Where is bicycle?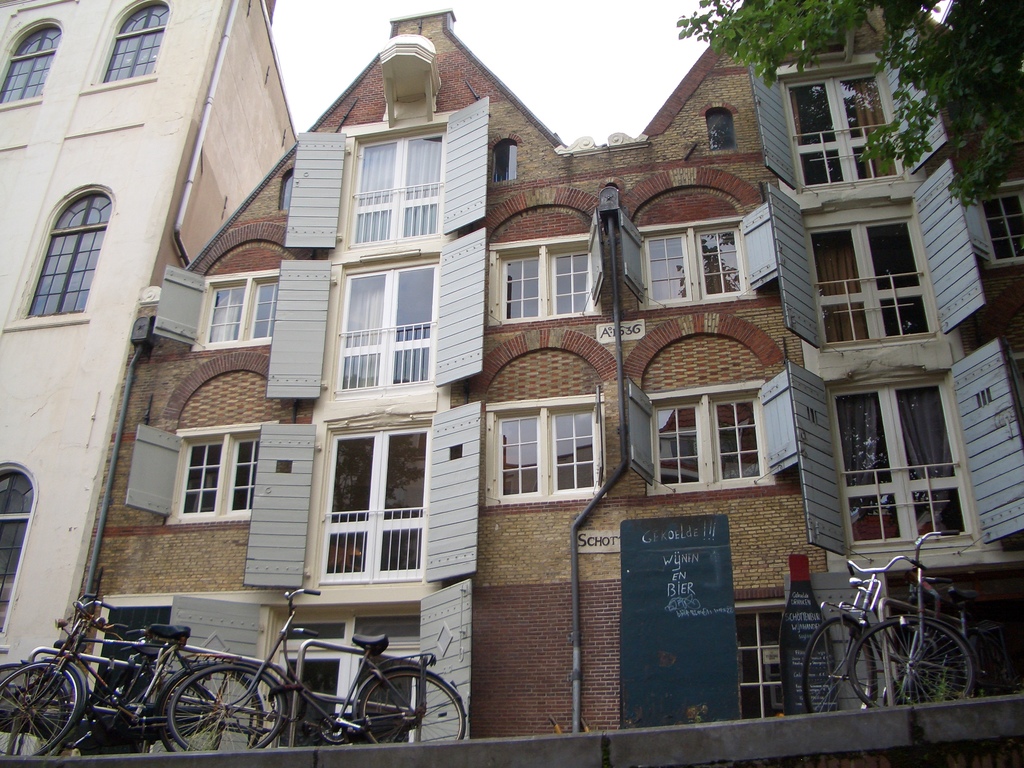
(168, 609, 456, 754).
